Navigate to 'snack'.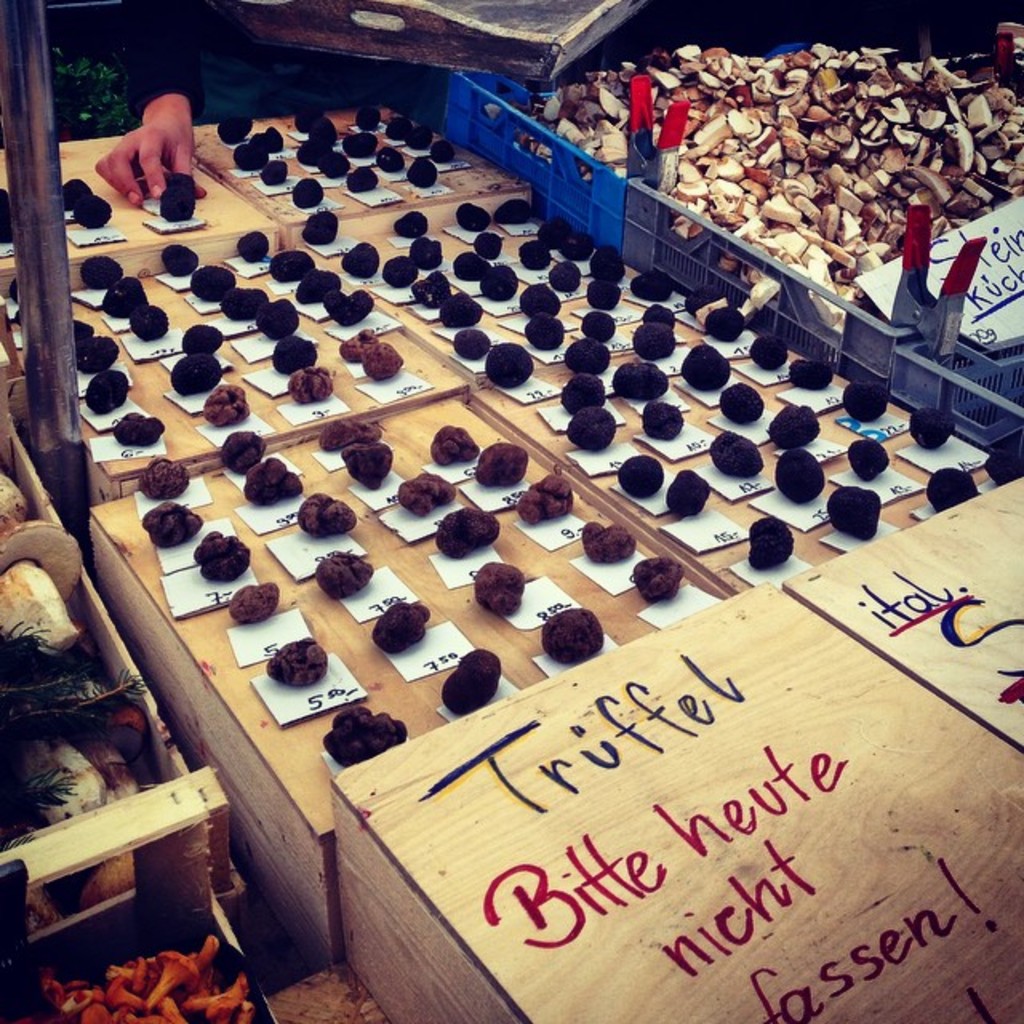
Navigation target: crop(294, 488, 360, 531).
